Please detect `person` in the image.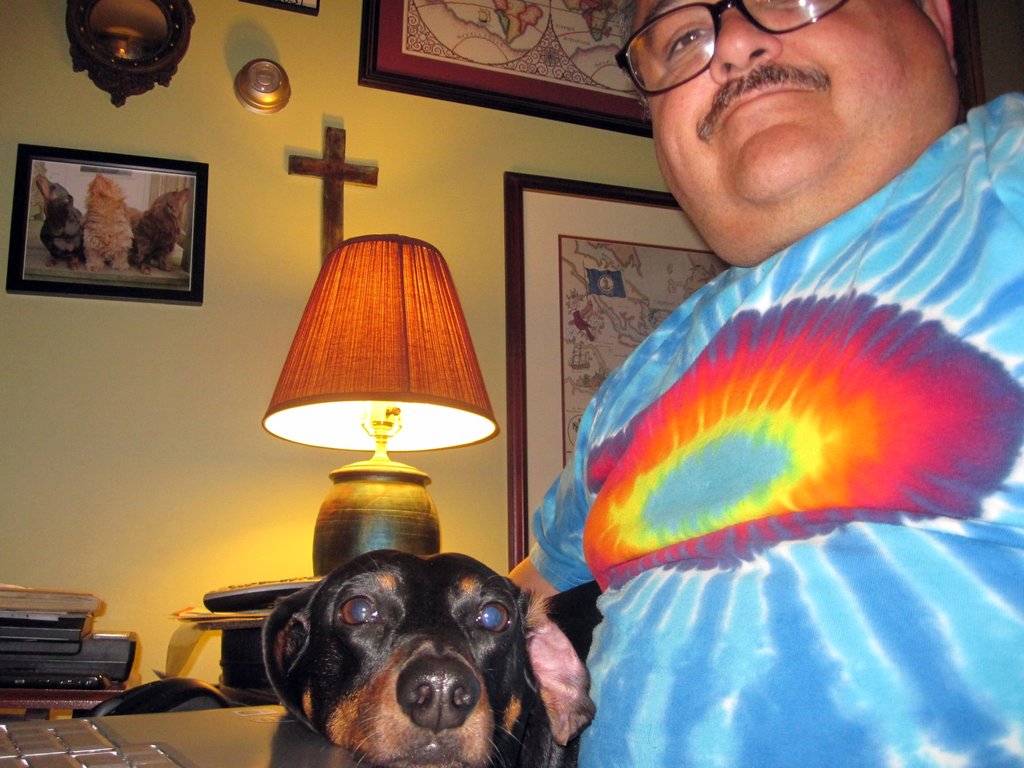
region(505, 0, 1023, 767).
